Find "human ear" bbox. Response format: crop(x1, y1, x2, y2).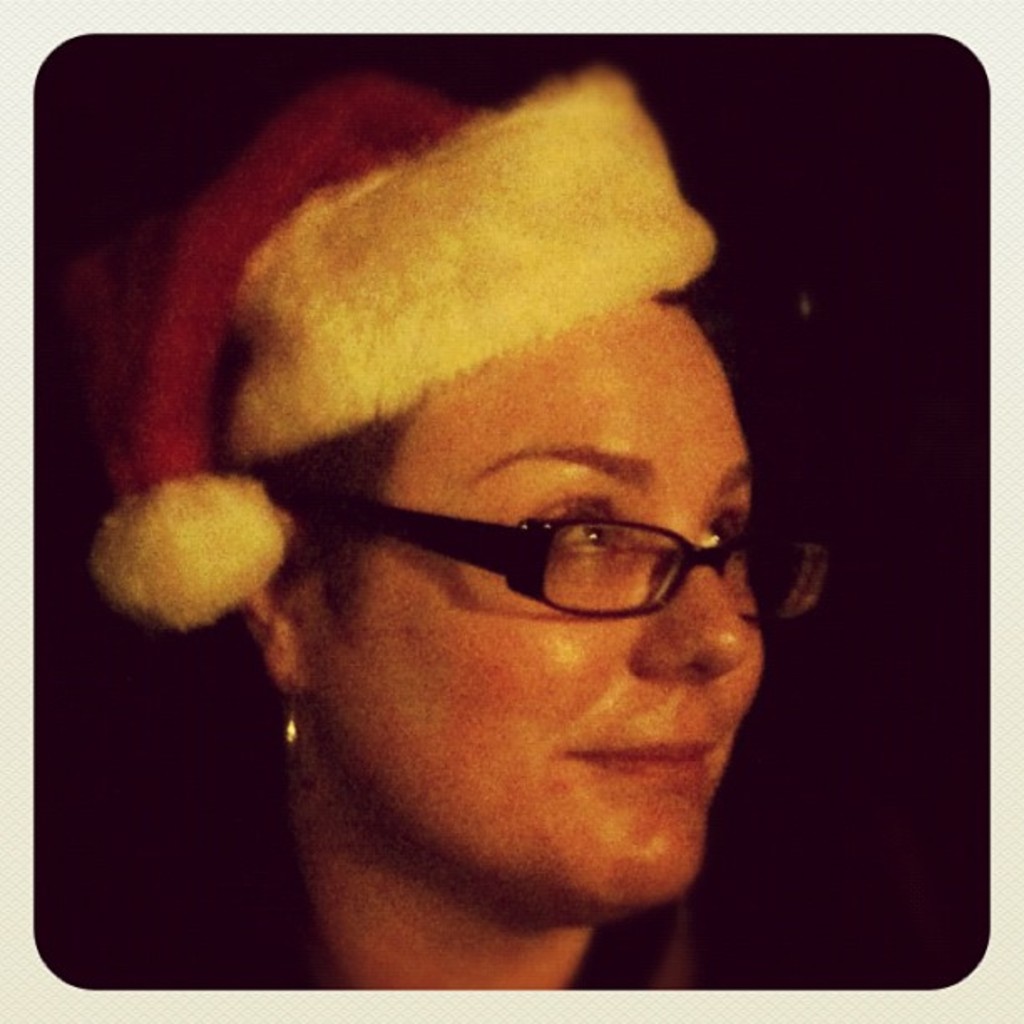
crop(238, 517, 311, 696).
